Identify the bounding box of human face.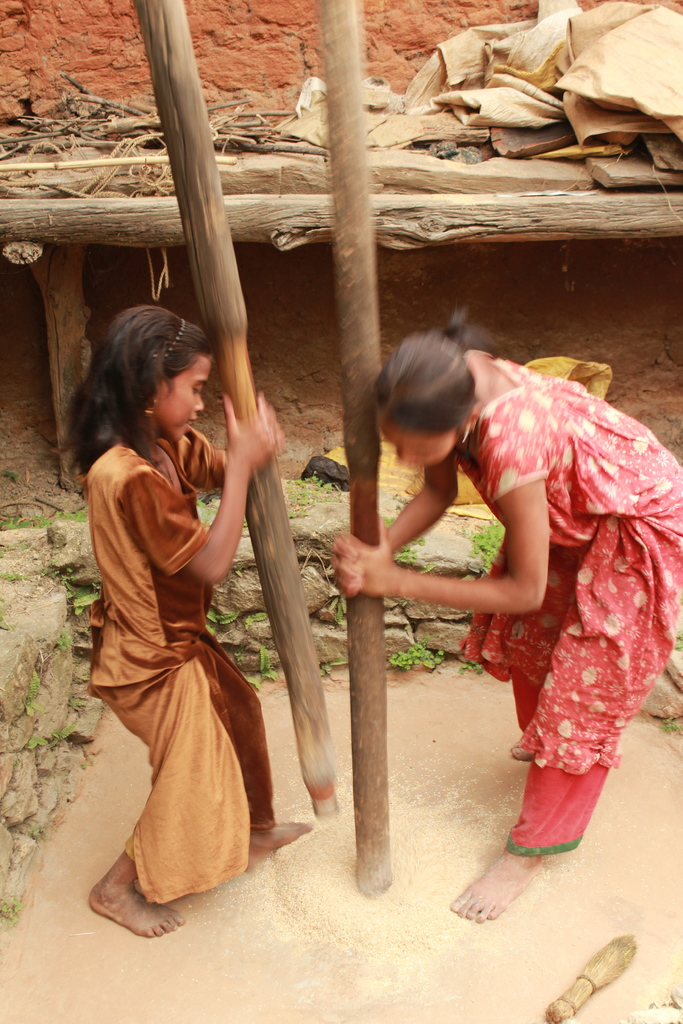
bbox=(163, 351, 212, 445).
